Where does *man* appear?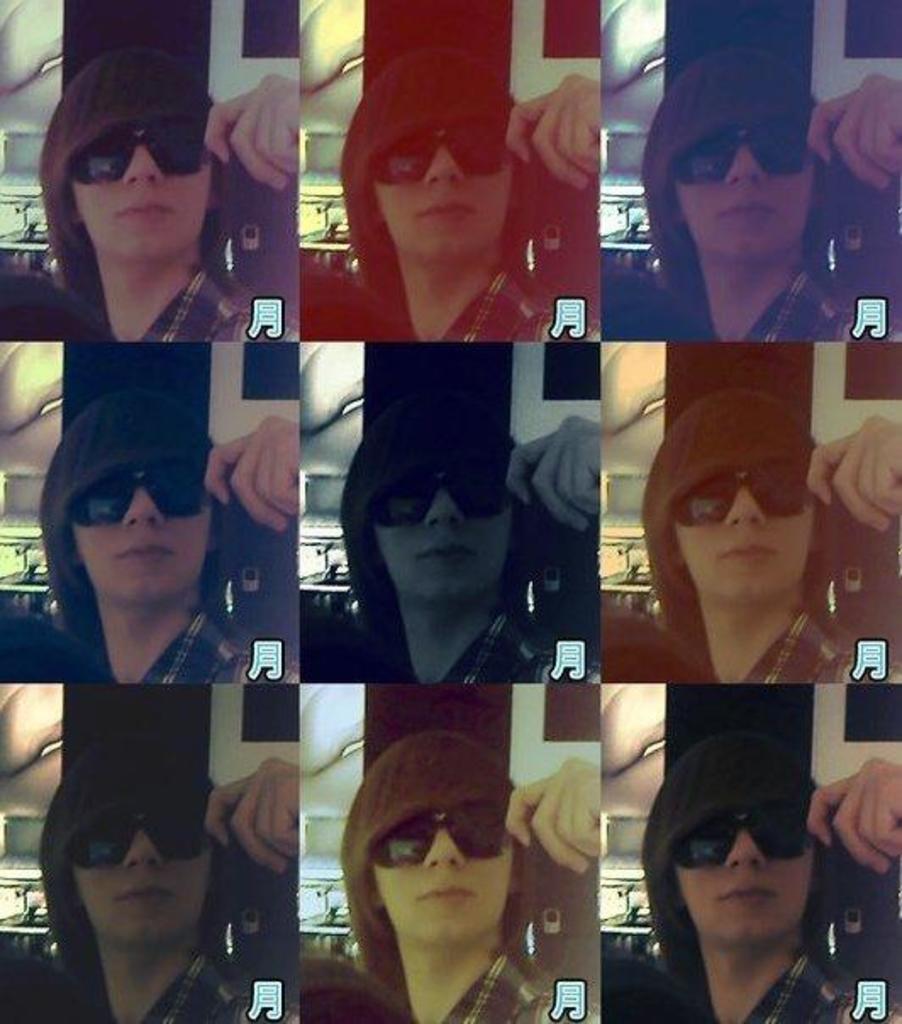
Appears at bbox=[336, 47, 604, 341].
